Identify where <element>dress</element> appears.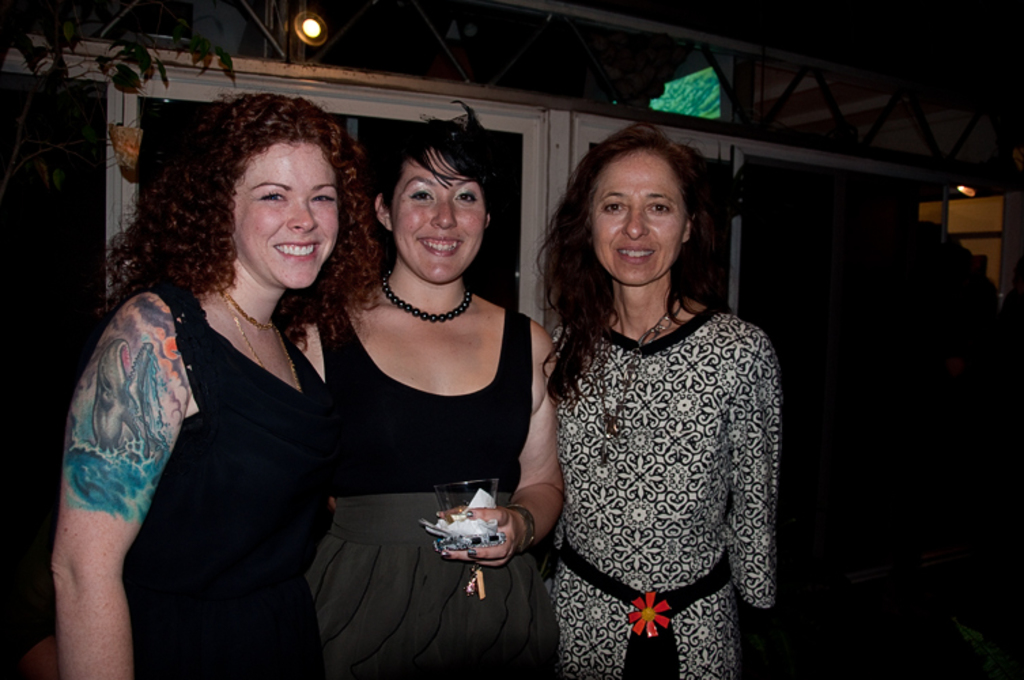
Appears at (left=120, top=283, right=343, bottom=679).
